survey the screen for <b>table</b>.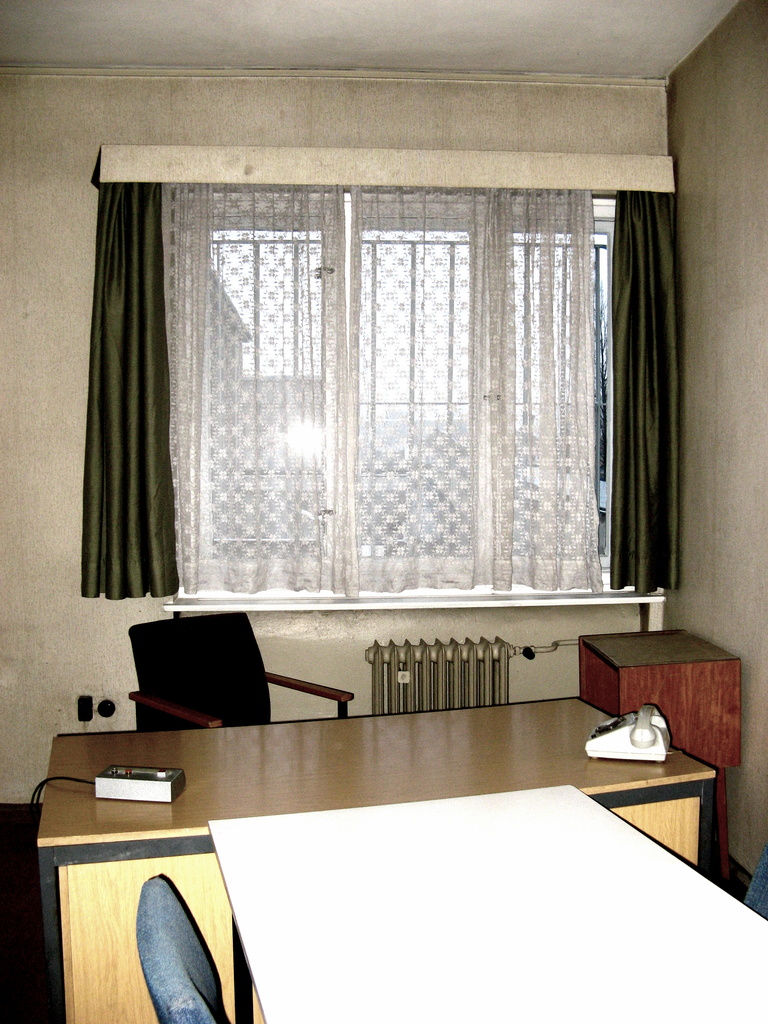
Survey found: <box>205,787,767,1023</box>.
